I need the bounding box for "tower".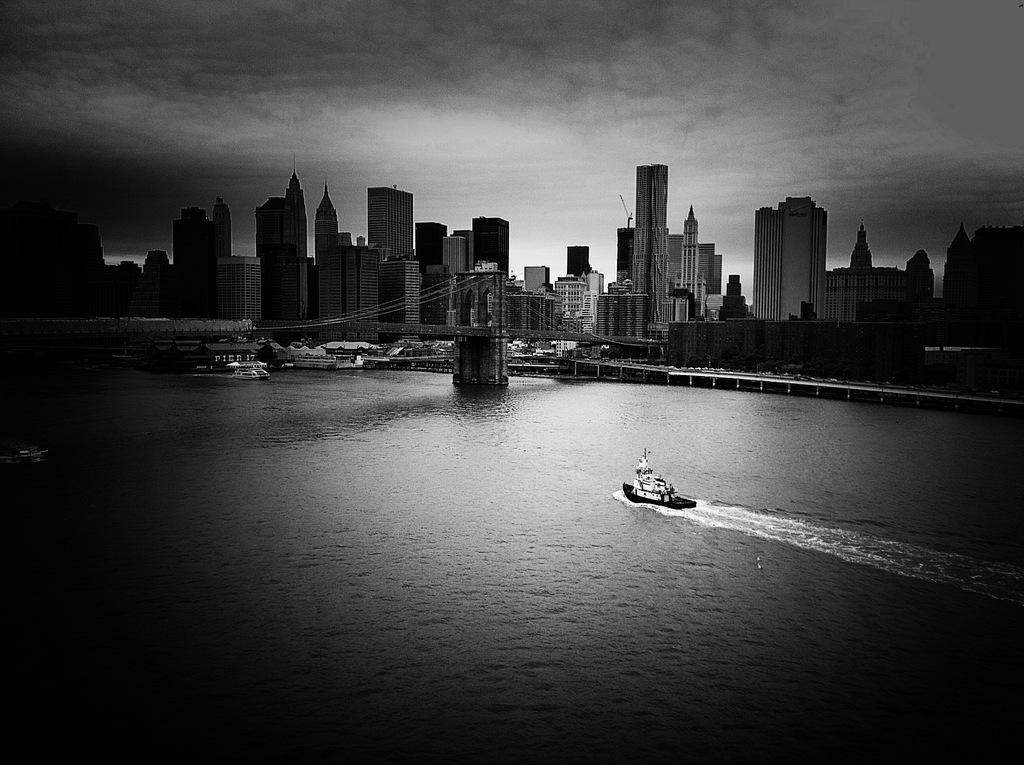
Here it is: 284/166/305/256.
